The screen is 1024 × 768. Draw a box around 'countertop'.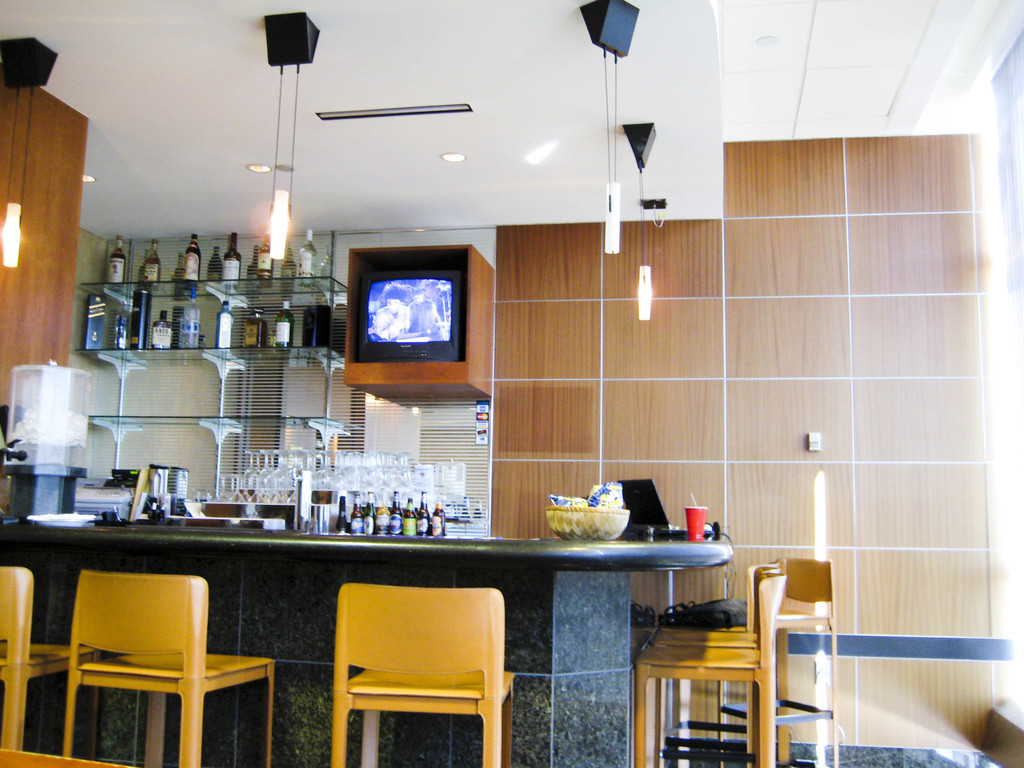
(x1=0, y1=515, x2=734, y2=573).
